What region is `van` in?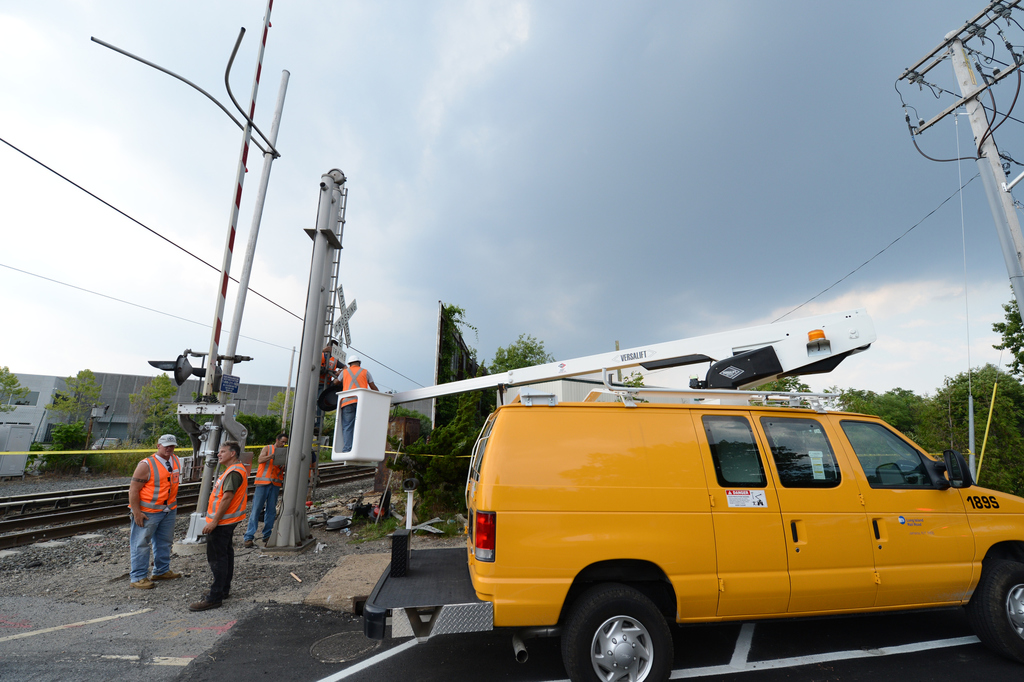
locate(328, 305, 1023, 681).
